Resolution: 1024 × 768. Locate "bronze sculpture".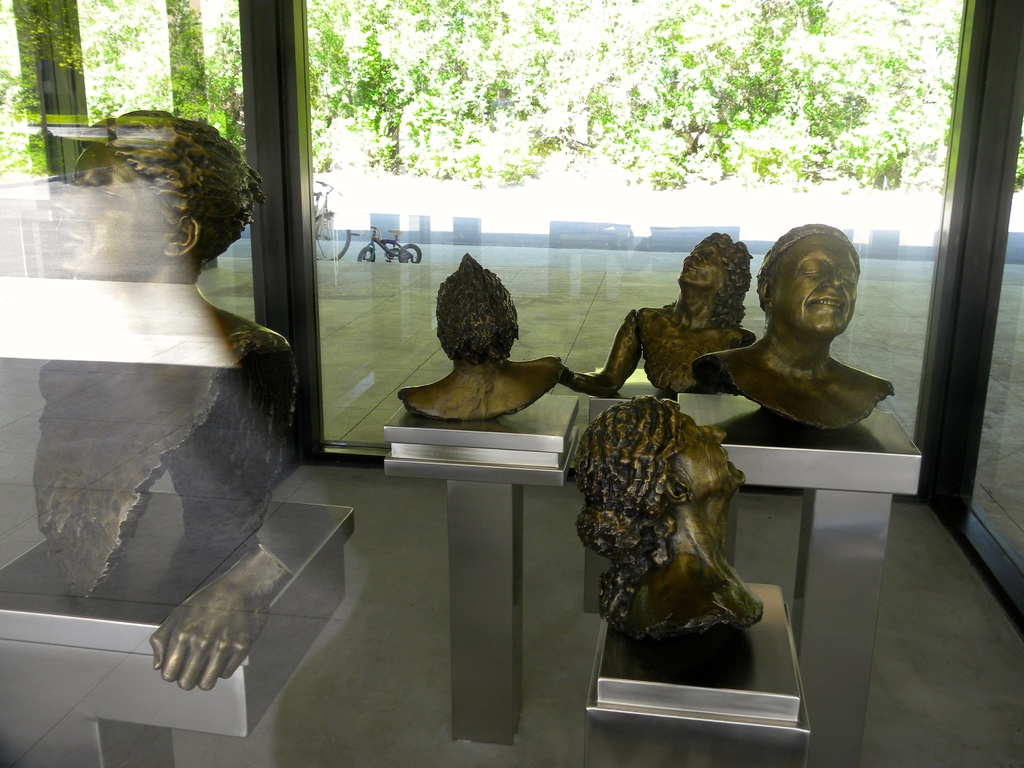
left=564, top=230, right=758, bottom=393.
